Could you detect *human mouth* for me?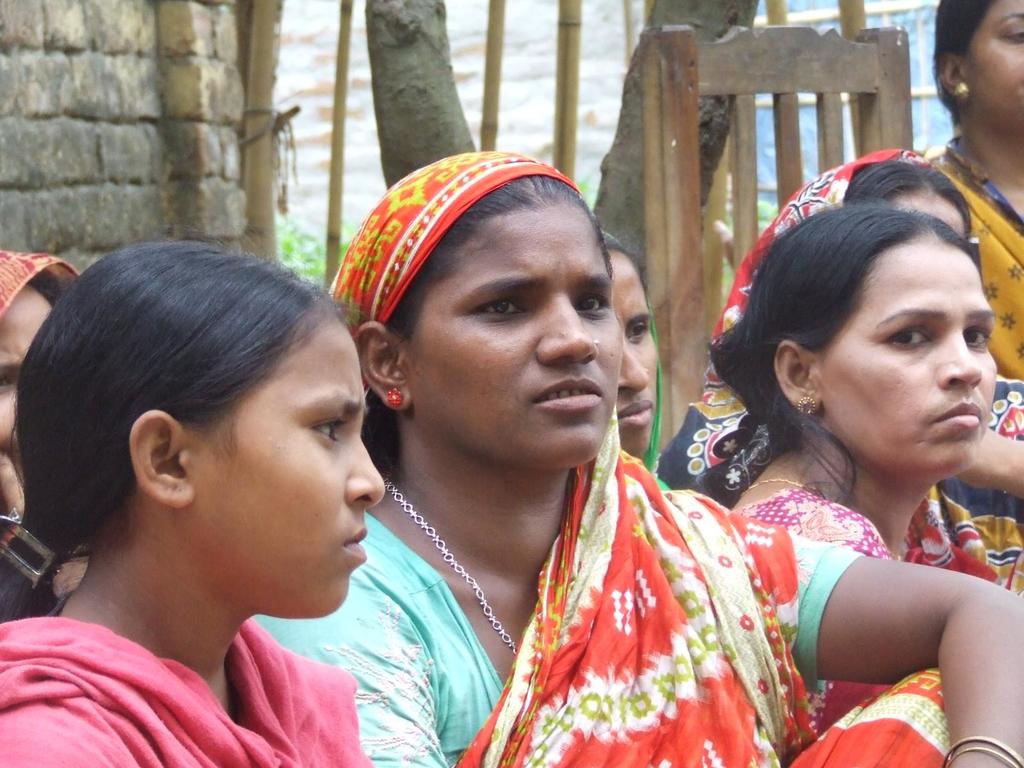
Detection result: (614, 397, 656, 430).
